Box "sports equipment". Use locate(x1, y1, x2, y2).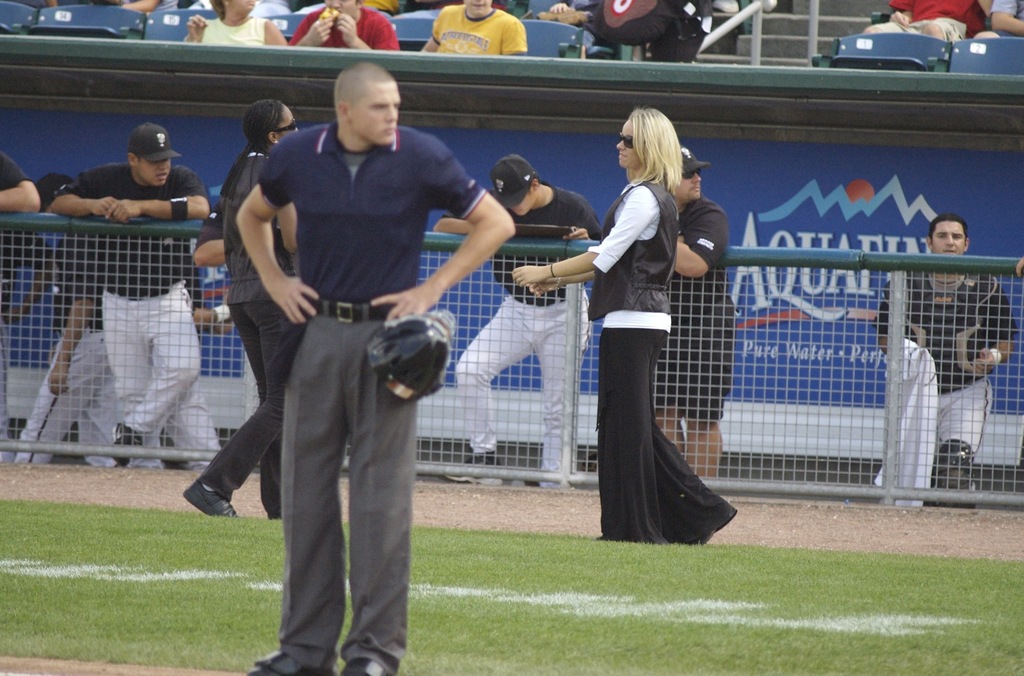
locate(364, 312, 452, 399).
